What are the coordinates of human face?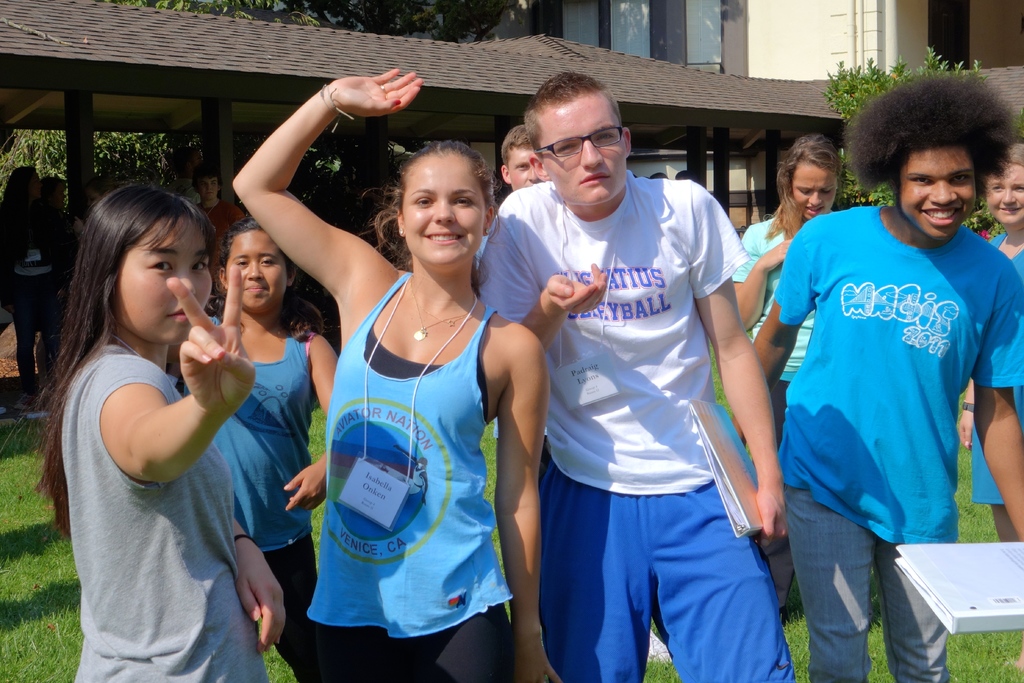
x1=399, y1=151, x2=484, y2=267.
